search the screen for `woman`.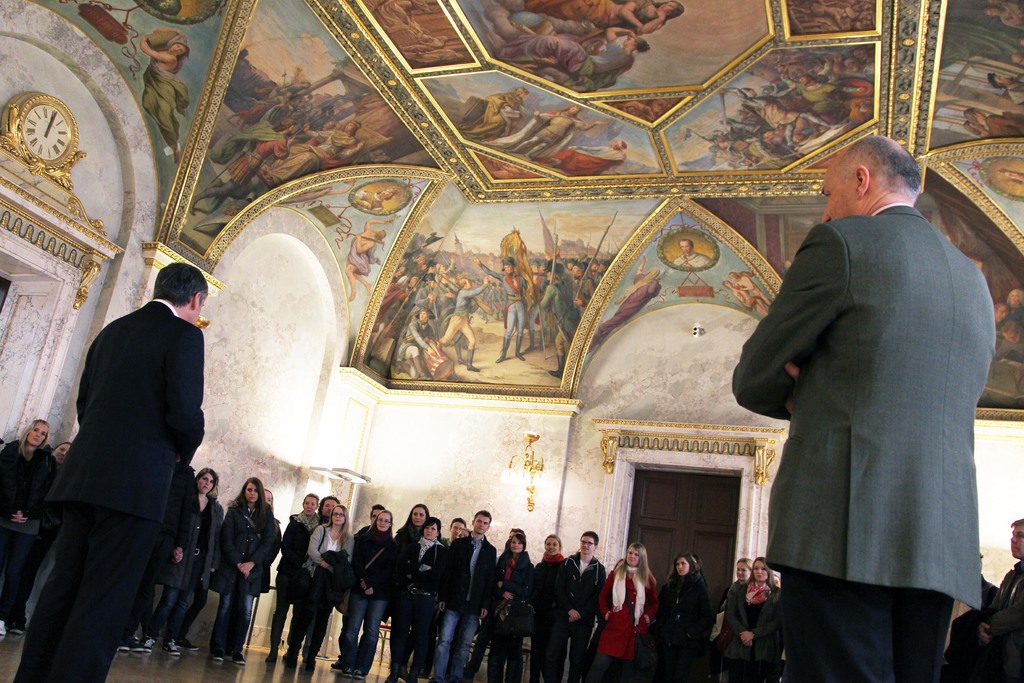
Found at detection(53, 441, 67, 470).
